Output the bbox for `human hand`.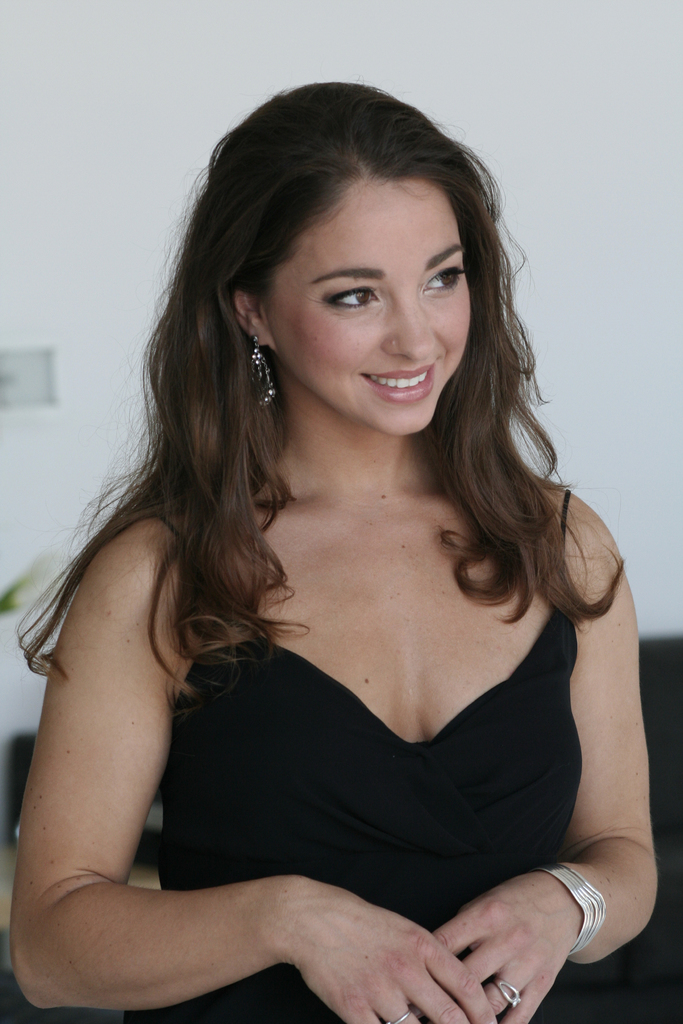
l=435, t=870, r=589, b=1023.
